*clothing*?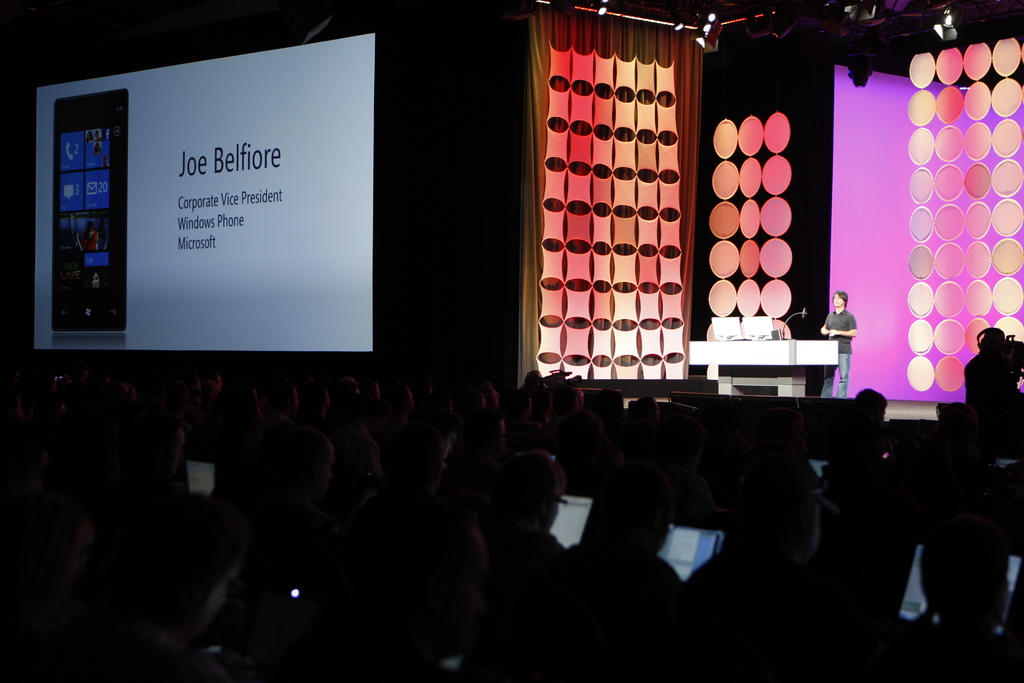
[left=817, top=309, right=854, bottom=399]
